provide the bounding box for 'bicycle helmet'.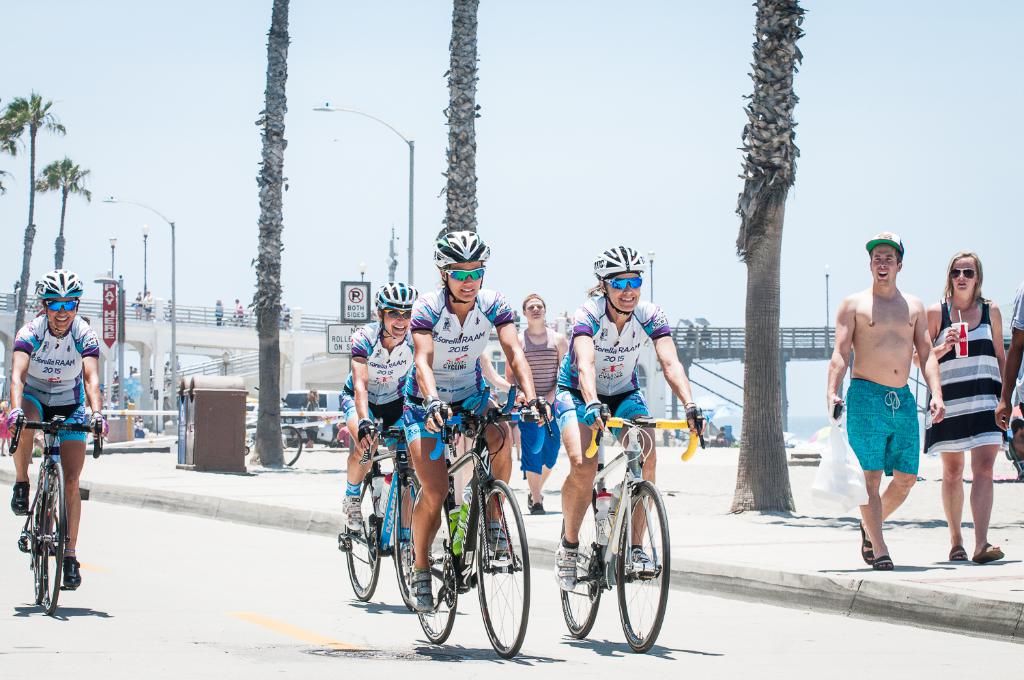
select_region(31, 269, 84, 292).
